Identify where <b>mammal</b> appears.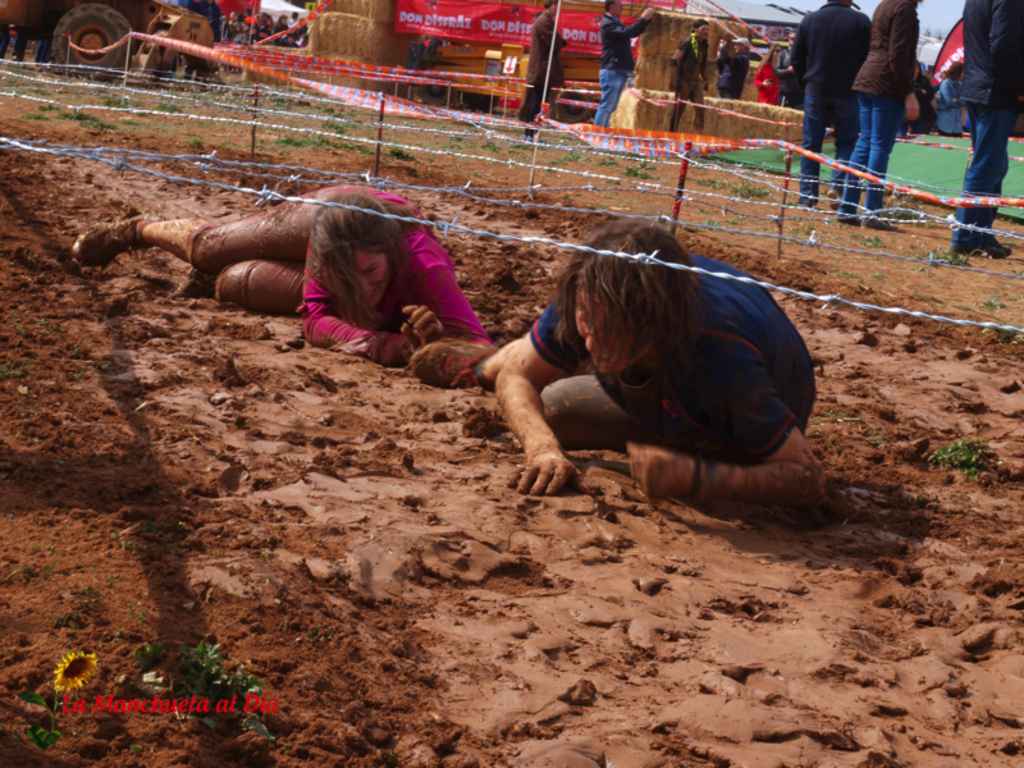
Appears at [69, 182, 495, 385].
